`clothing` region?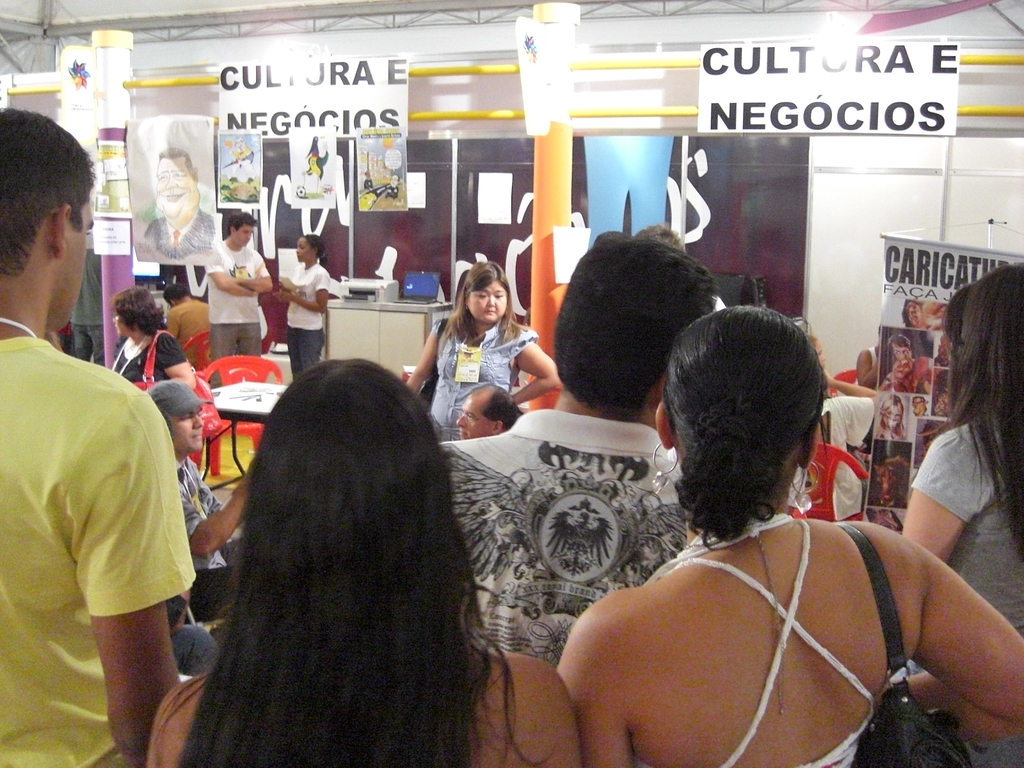
(x1=180, y1=646, x2=470, y2=767)
